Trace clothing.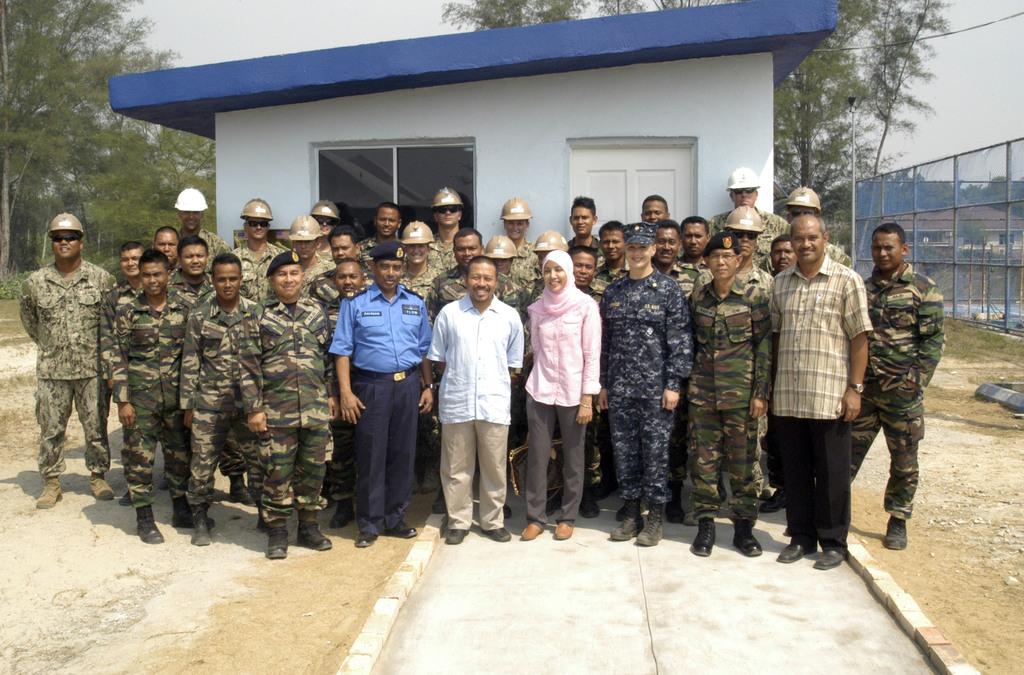
Traced to (215, 236, 294, 285).
